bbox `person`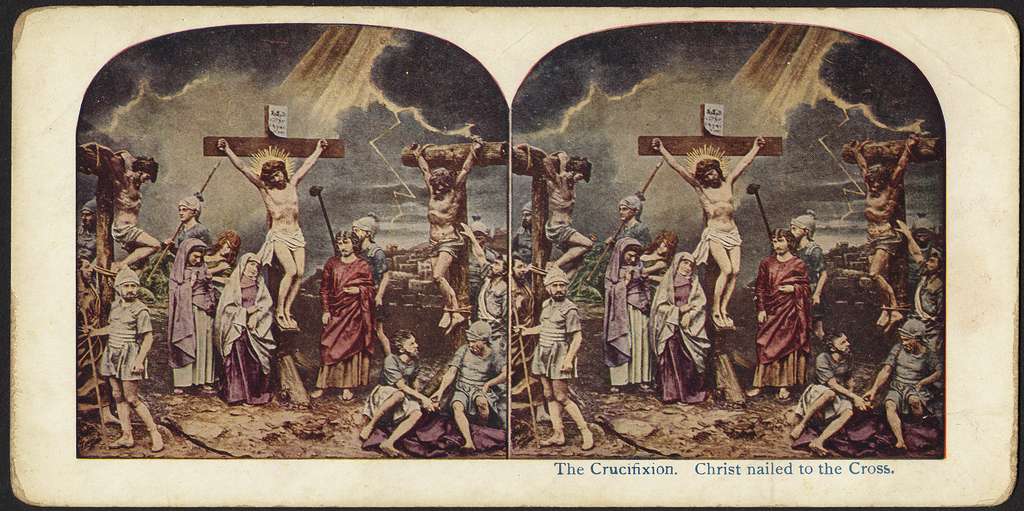
(432, 320, 508, 451)
